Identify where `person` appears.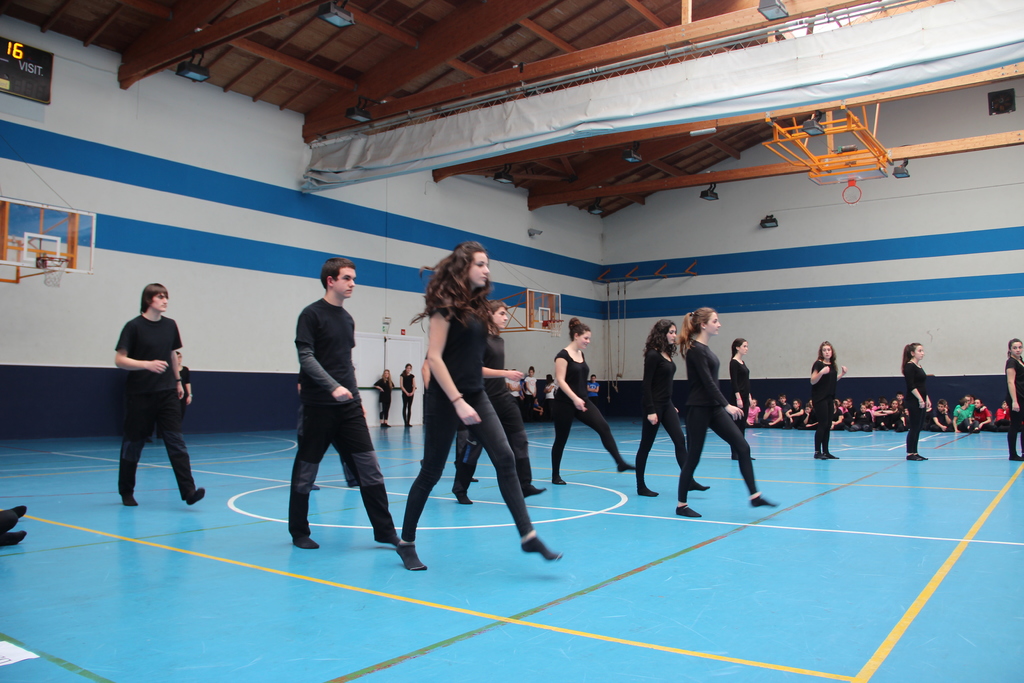
Appears at [398,241,563,573].
